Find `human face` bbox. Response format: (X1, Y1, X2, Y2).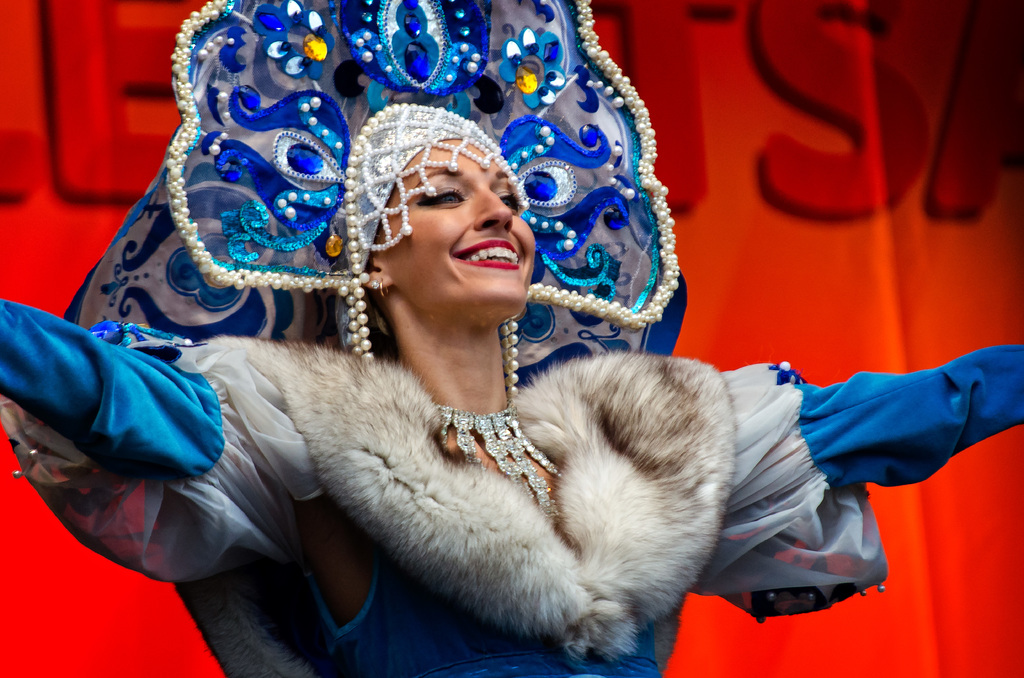
(364, 150, 534, 310).
